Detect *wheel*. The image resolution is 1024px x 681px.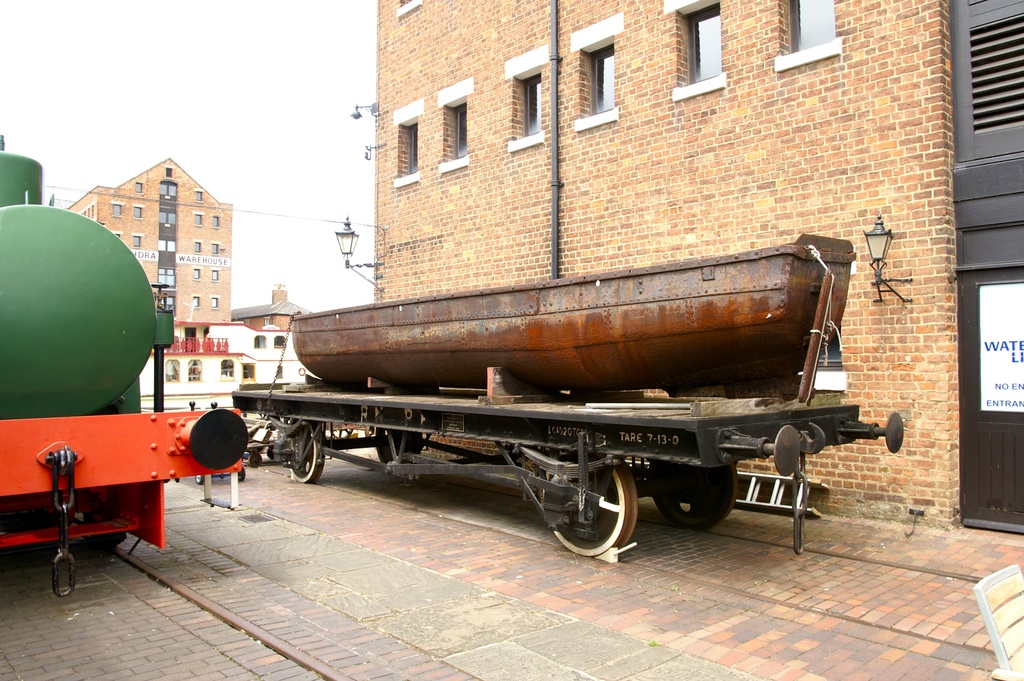
select_region(374, 429, 420, 463).
